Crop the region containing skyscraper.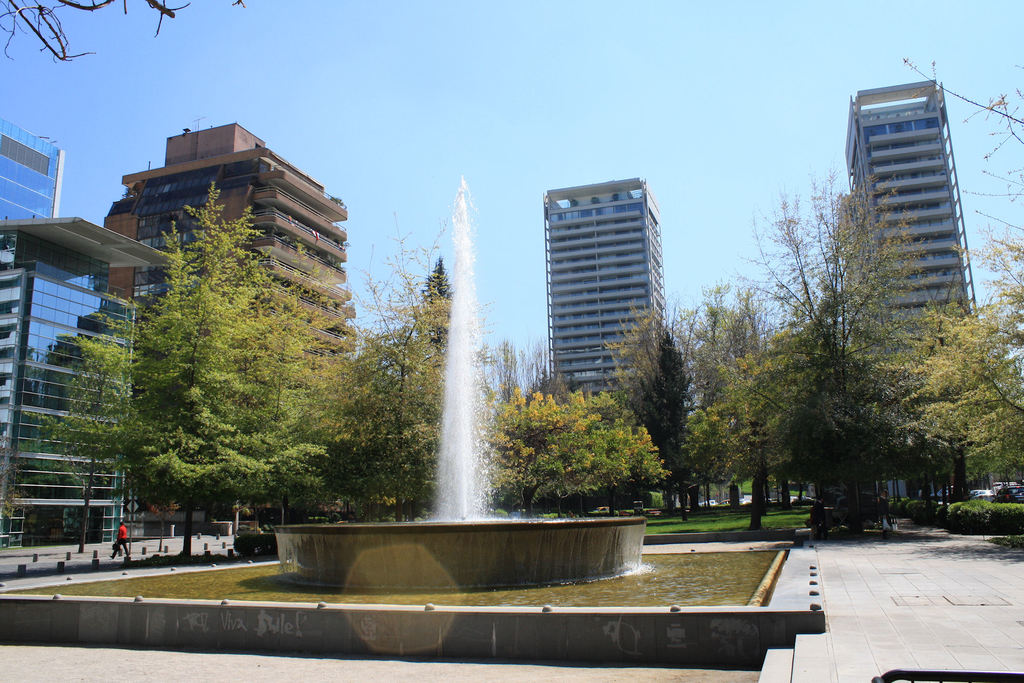
Crop region: {"x1": 821, "y1": 74, "x2": 990, "y2": 332}.
